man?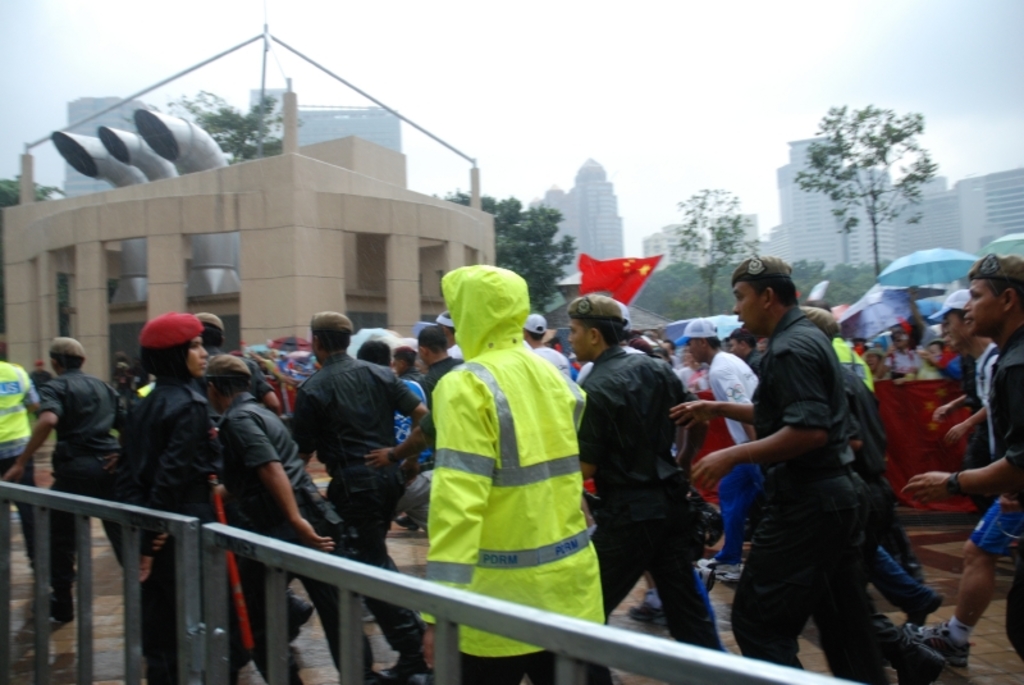
[left=524, top=314, right=571, bottom=380]
